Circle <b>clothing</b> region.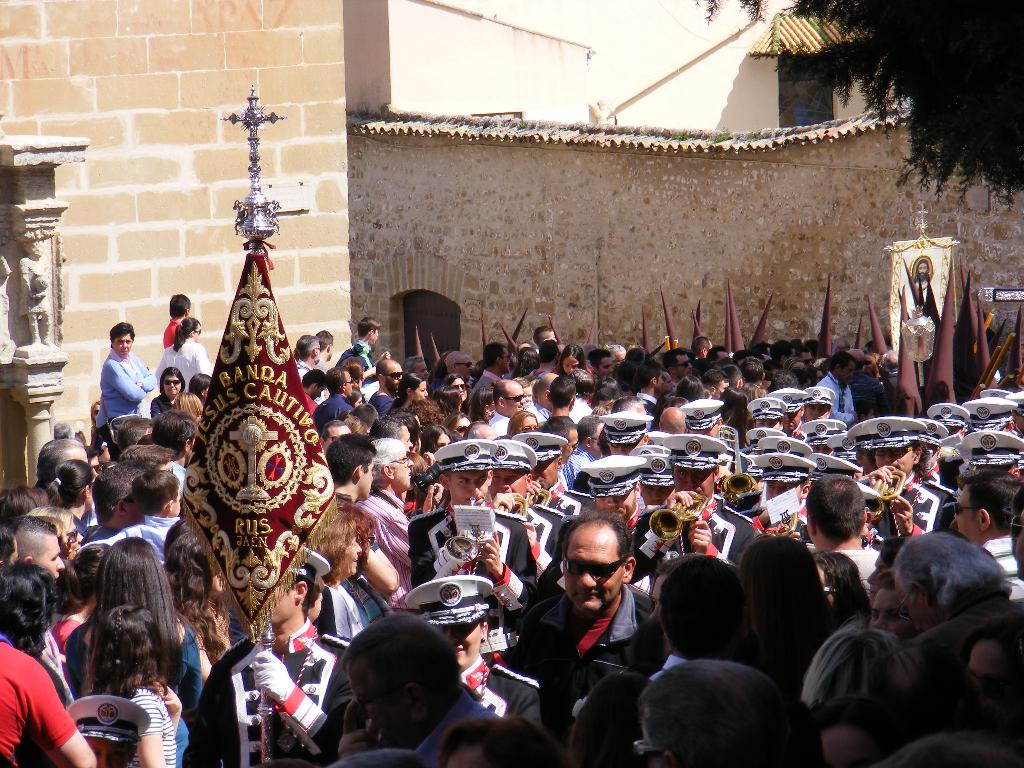
Region: [x1=404, y1=500, x2=539, y2=579].
